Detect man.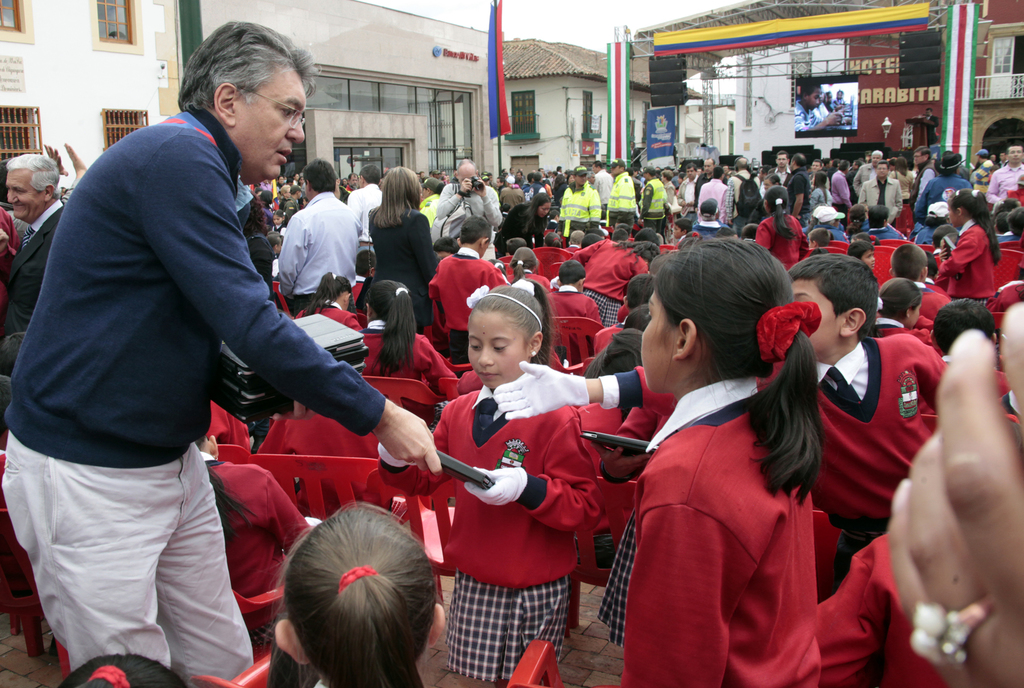
Detected at <region>906, 146, 938, 211</region>.
